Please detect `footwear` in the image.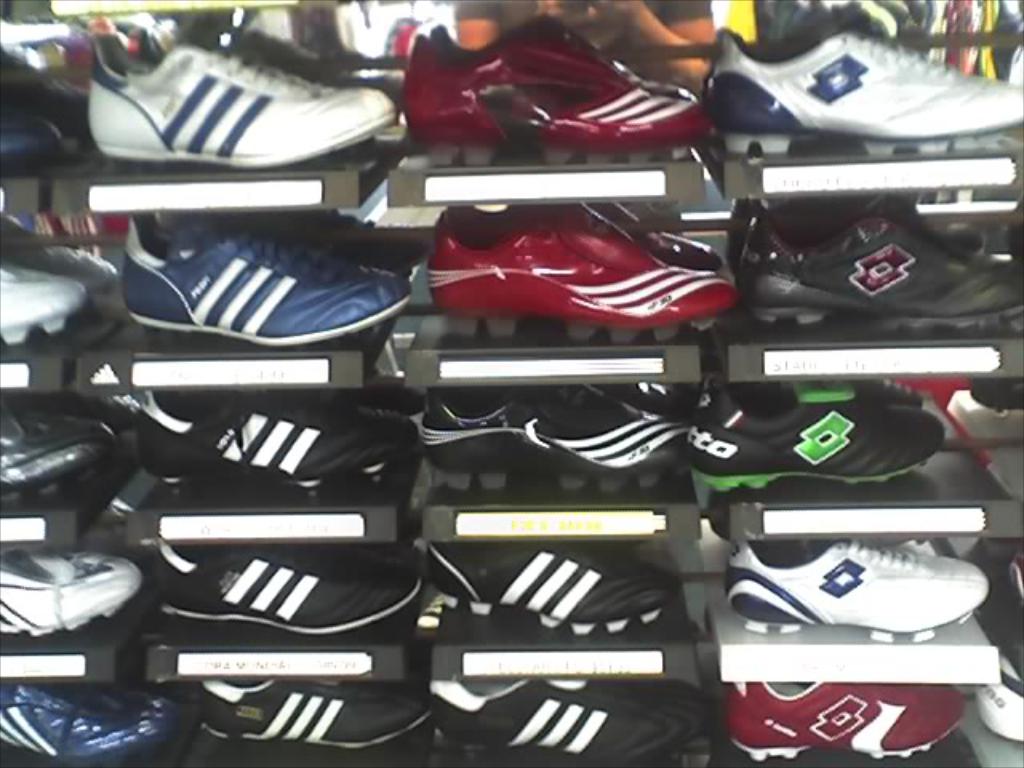
<bbox>734, 683, 963, 760</bbox>.
